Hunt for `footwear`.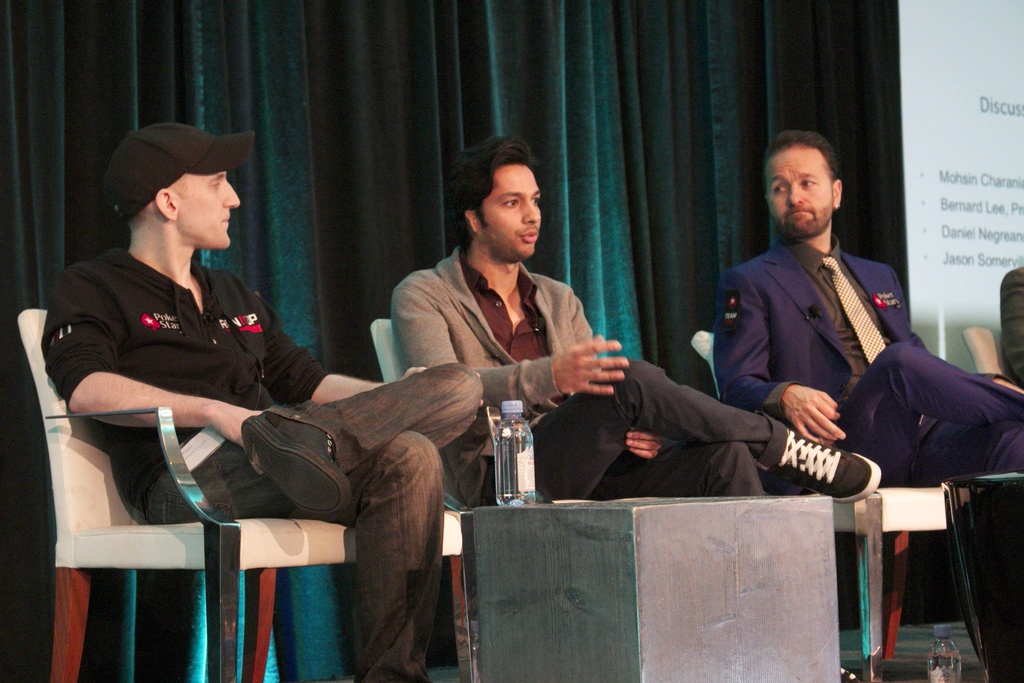
Hunted down at region(235, 410, 351, 514).
